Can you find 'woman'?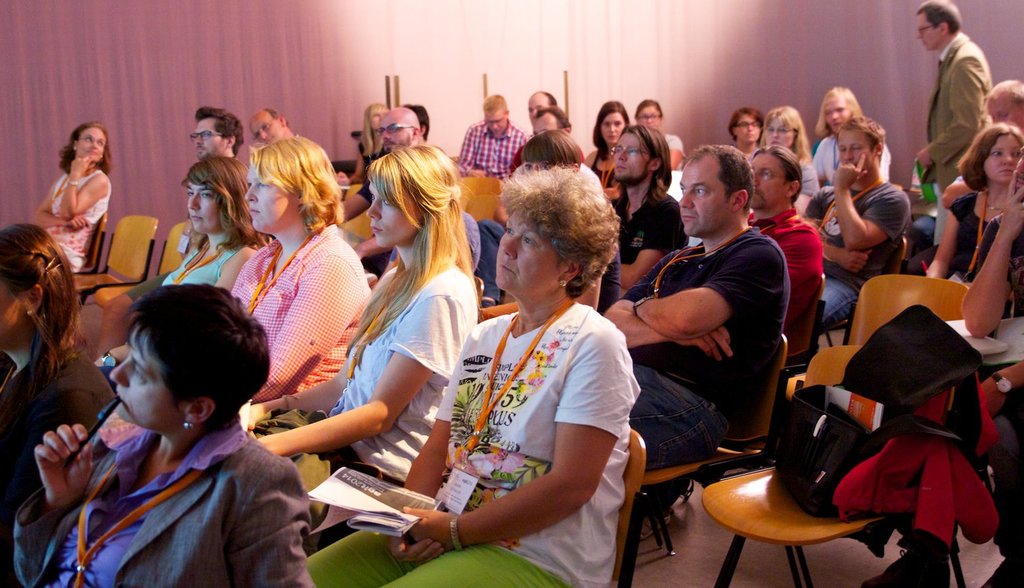
Yes, bounding box: BBox(756, 100, 822, 194).
